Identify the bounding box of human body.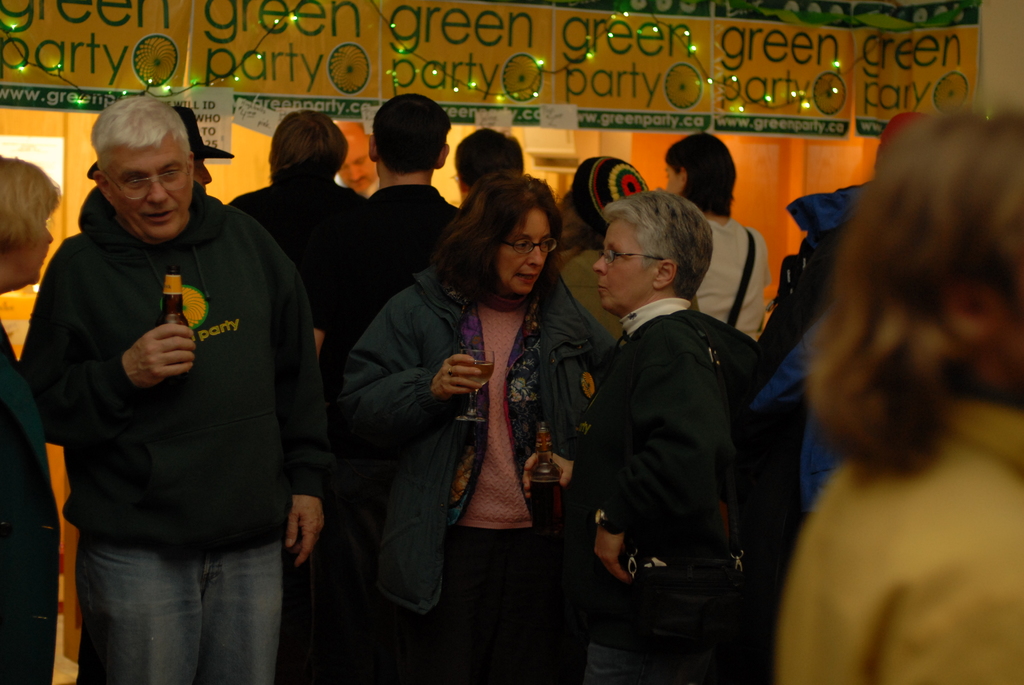
bbox=[305, 96, 455, 358].
